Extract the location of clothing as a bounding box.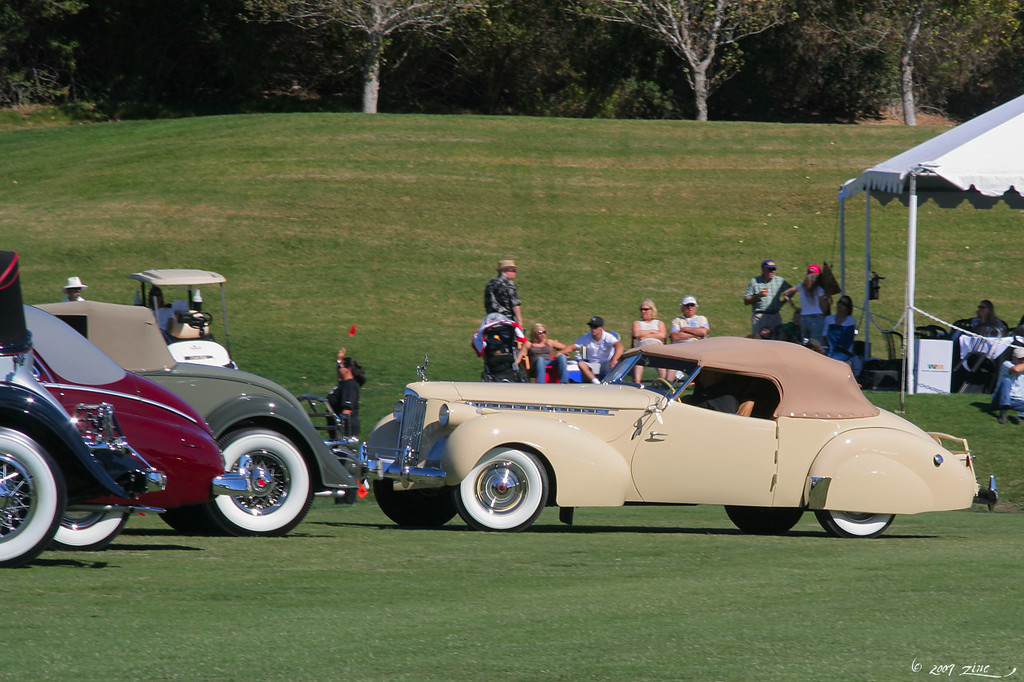
(327, 377, 366, 479).
